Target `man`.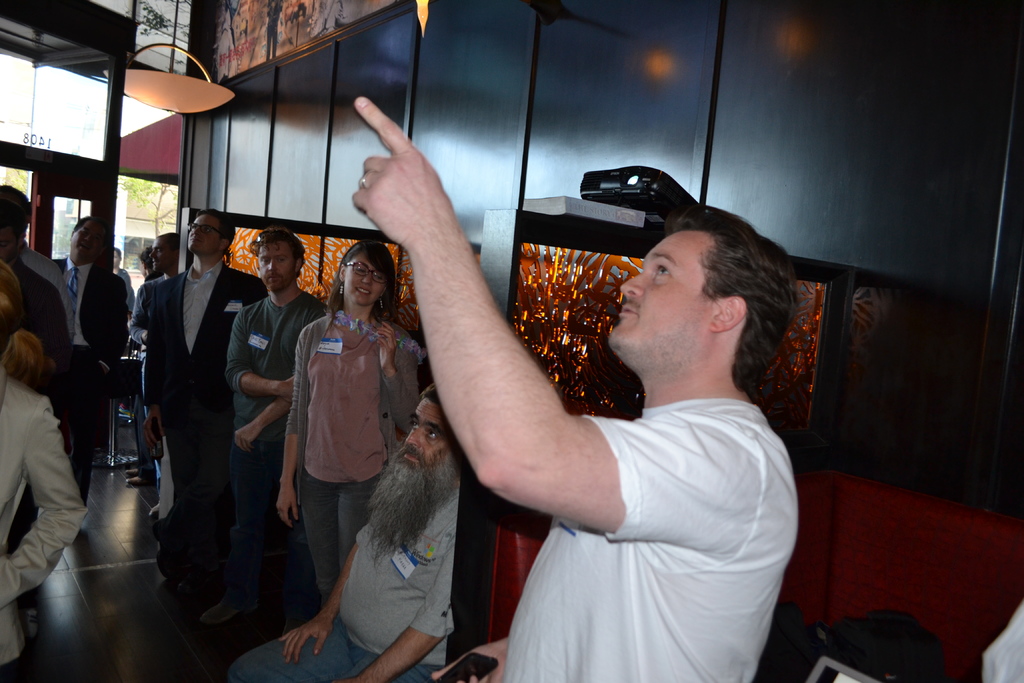
Target region: x1=49, y1=215, x2=127, y2=508.
